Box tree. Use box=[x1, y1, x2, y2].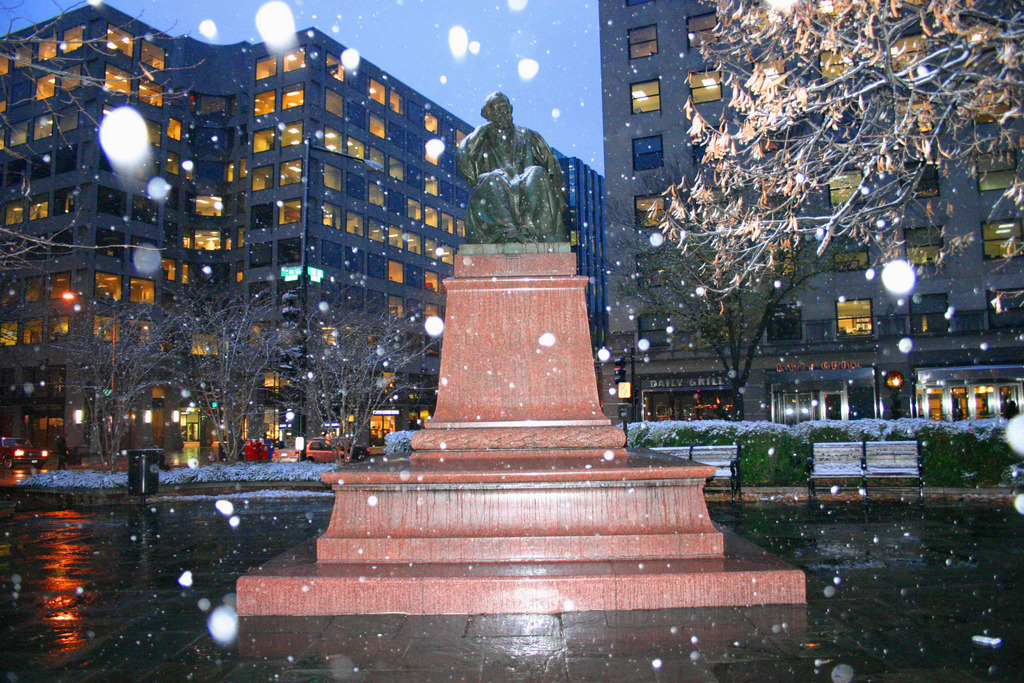
box=[0, 245, 100, 457].
